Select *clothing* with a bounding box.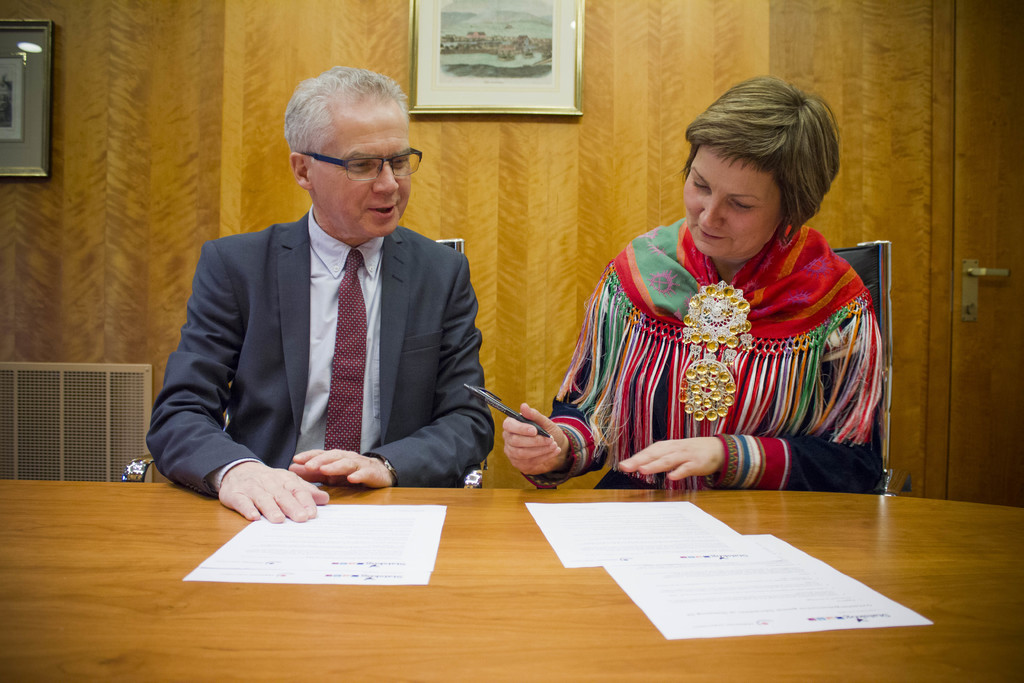
<region>522, 224, 886, 491</region>.
